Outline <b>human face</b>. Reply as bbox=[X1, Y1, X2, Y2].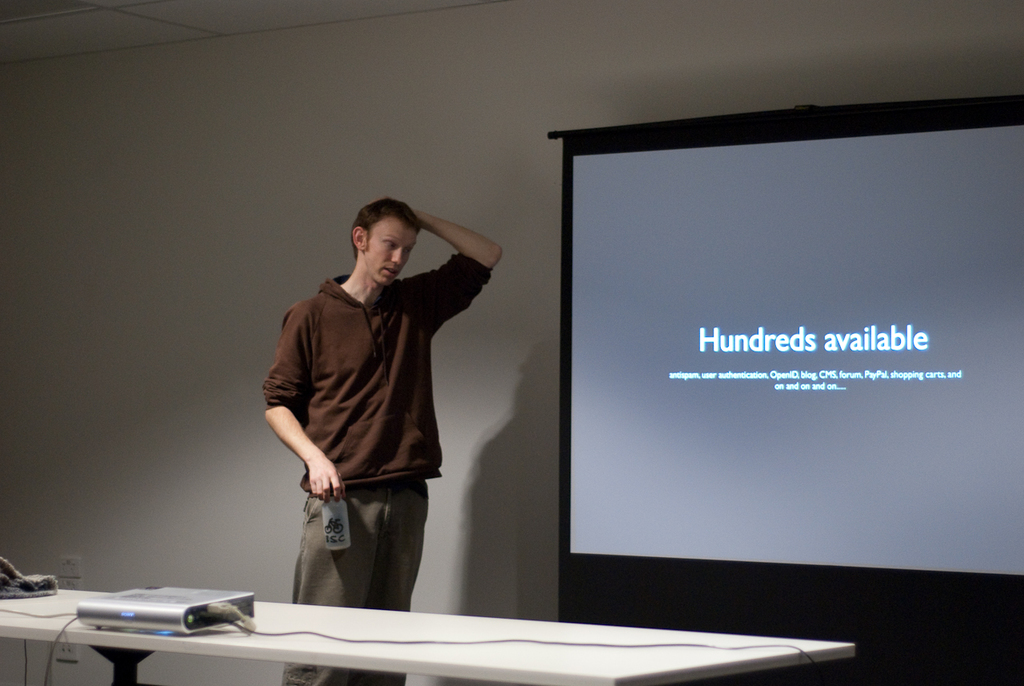
bbox=[369, 217, 417, 286].
